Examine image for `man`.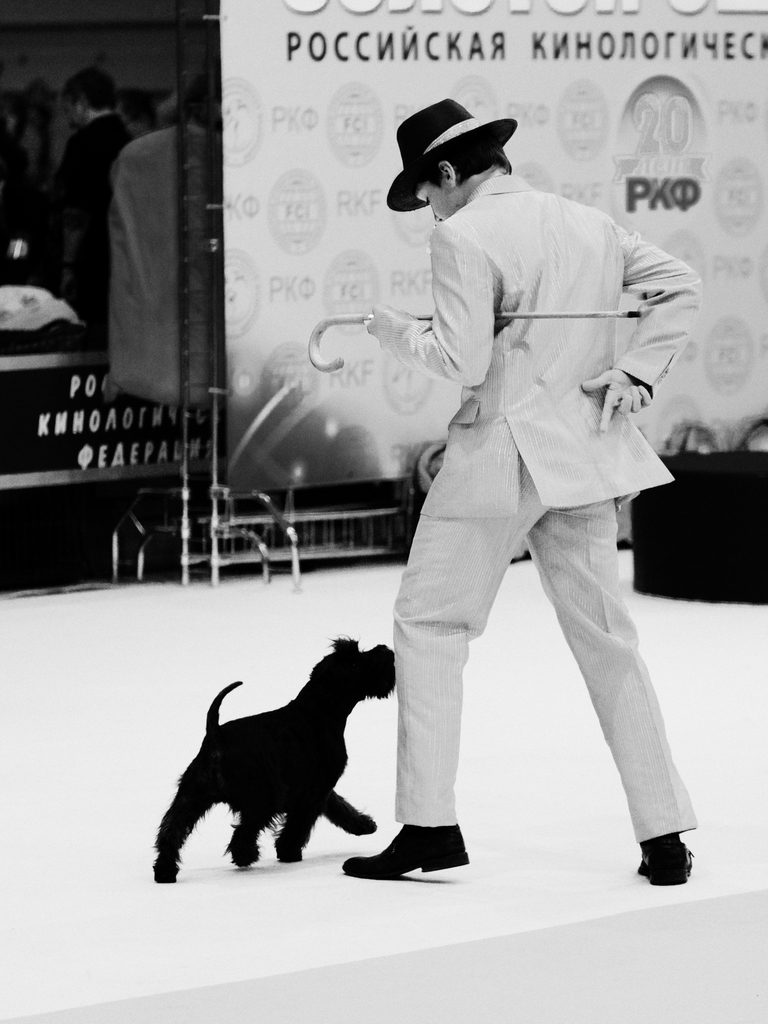
Examination result: (38,69,139,323).
